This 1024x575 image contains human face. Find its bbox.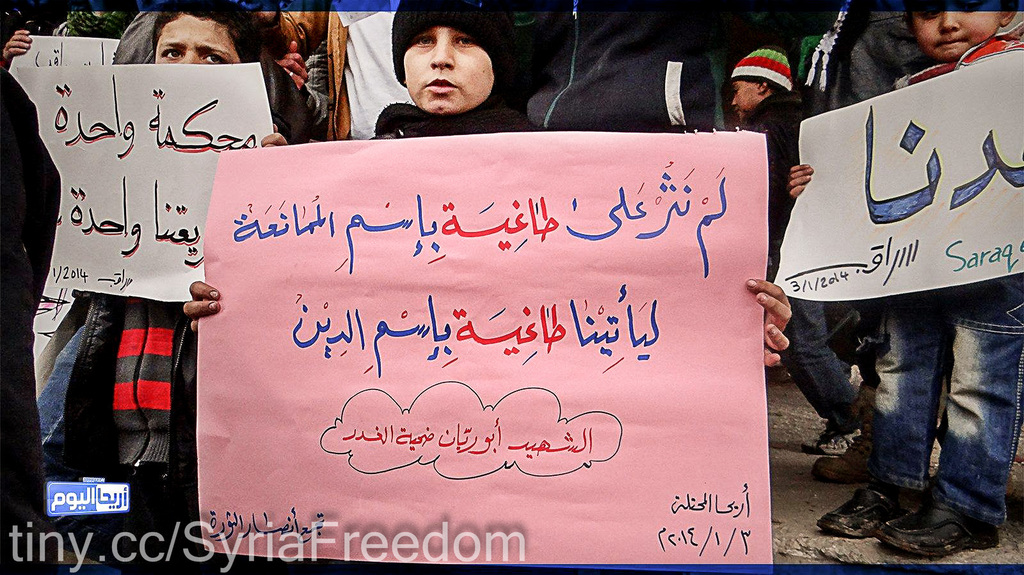
rect(911, 7, 996, 63).
